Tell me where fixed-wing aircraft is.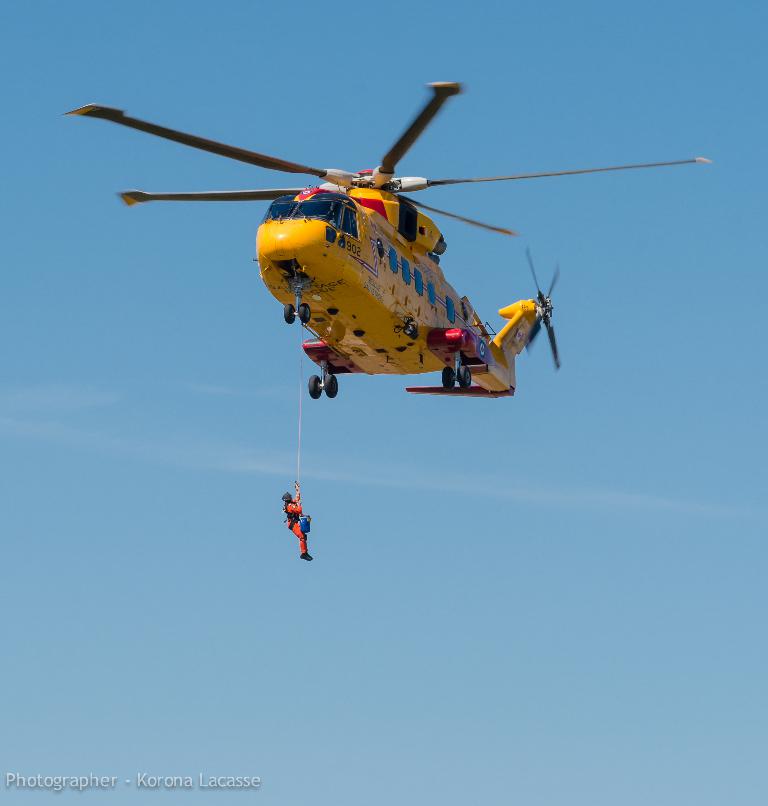
fixed-wing aircraft is at 67 79 711 401.
